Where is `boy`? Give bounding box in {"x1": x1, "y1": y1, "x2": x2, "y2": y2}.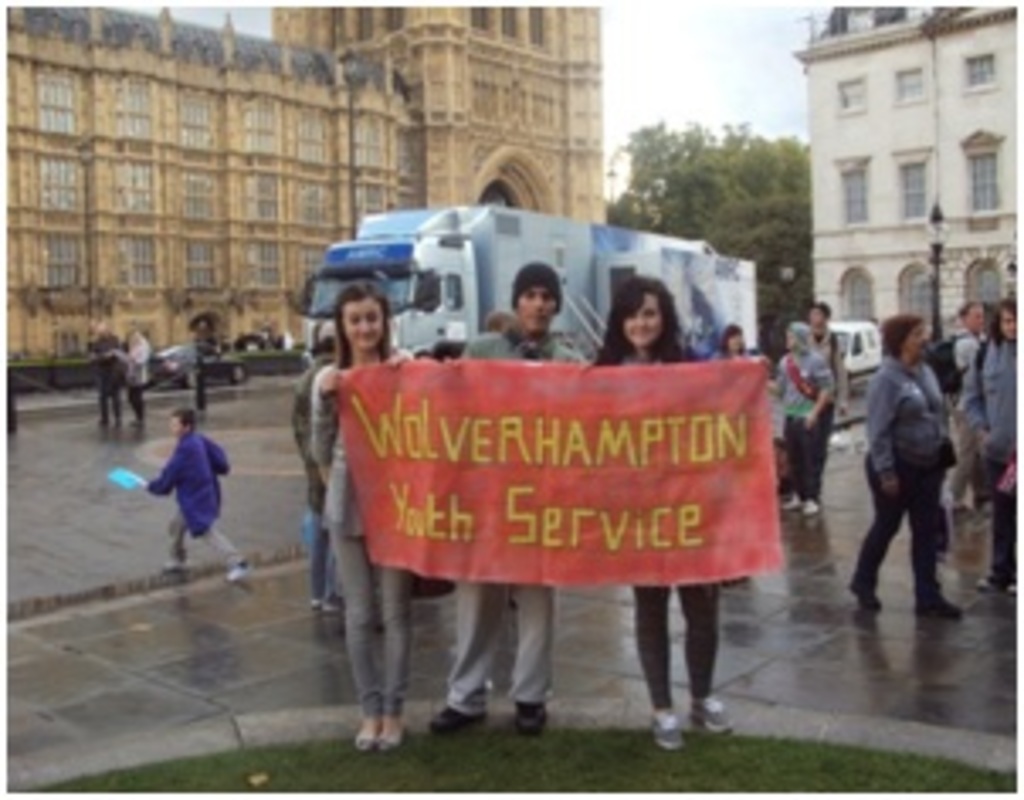
{"x1": 139, "y1": 407, "x2": 248, "y2": 576}.
